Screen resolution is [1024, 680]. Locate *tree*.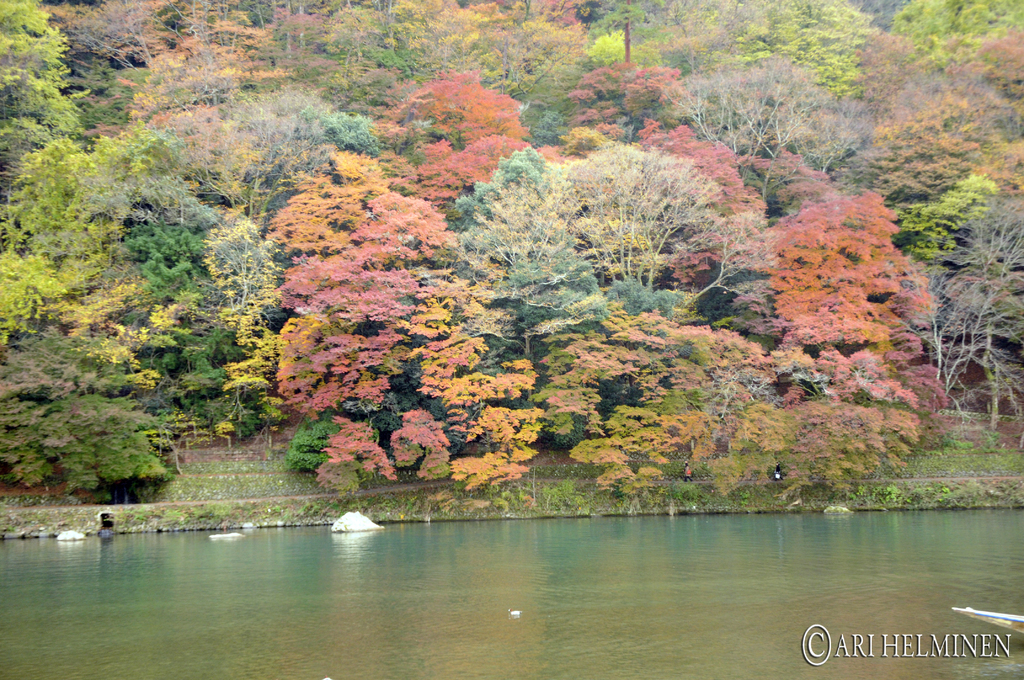
<box>838,11,1006,234</box>.
